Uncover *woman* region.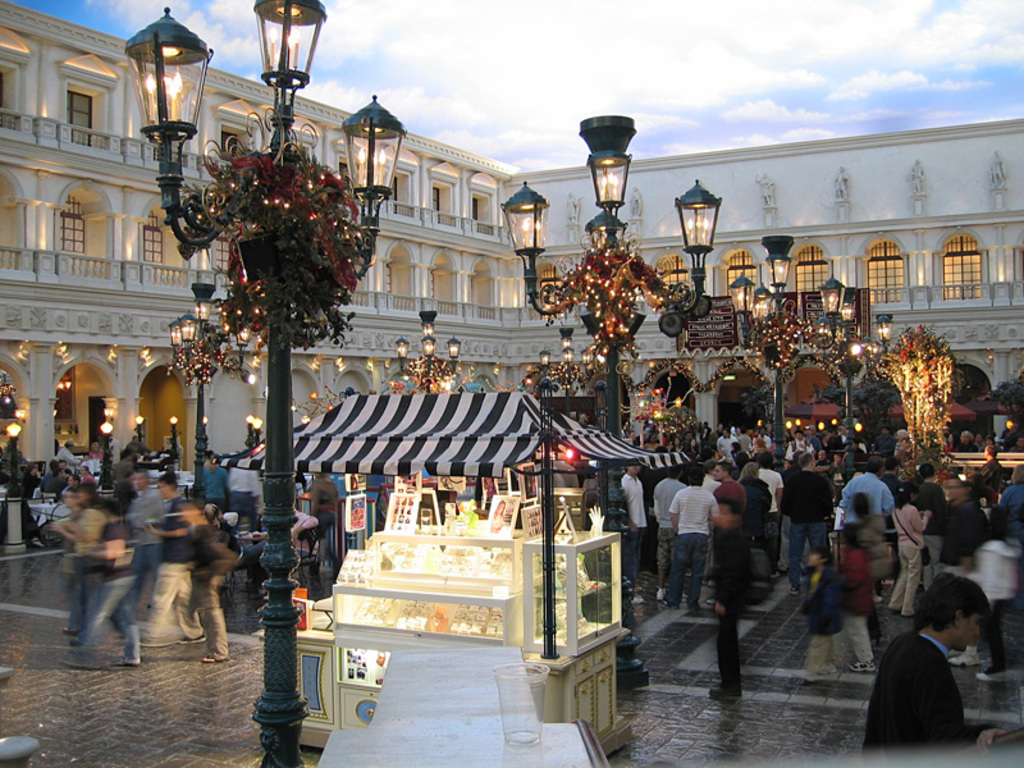
Uncovered: region(887, 479, 941, 625).
